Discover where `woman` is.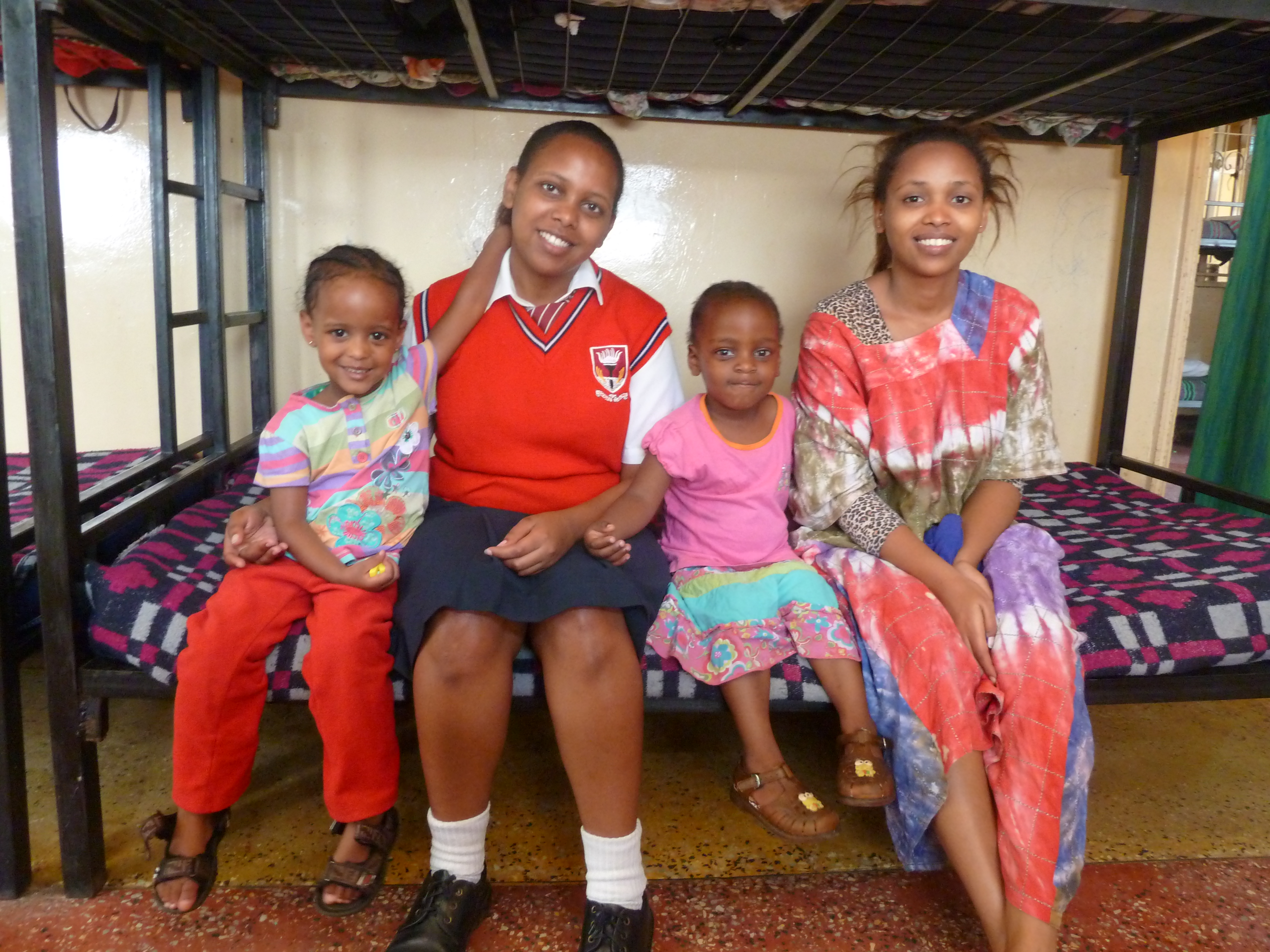
Discovered at 252/41/339/266.
